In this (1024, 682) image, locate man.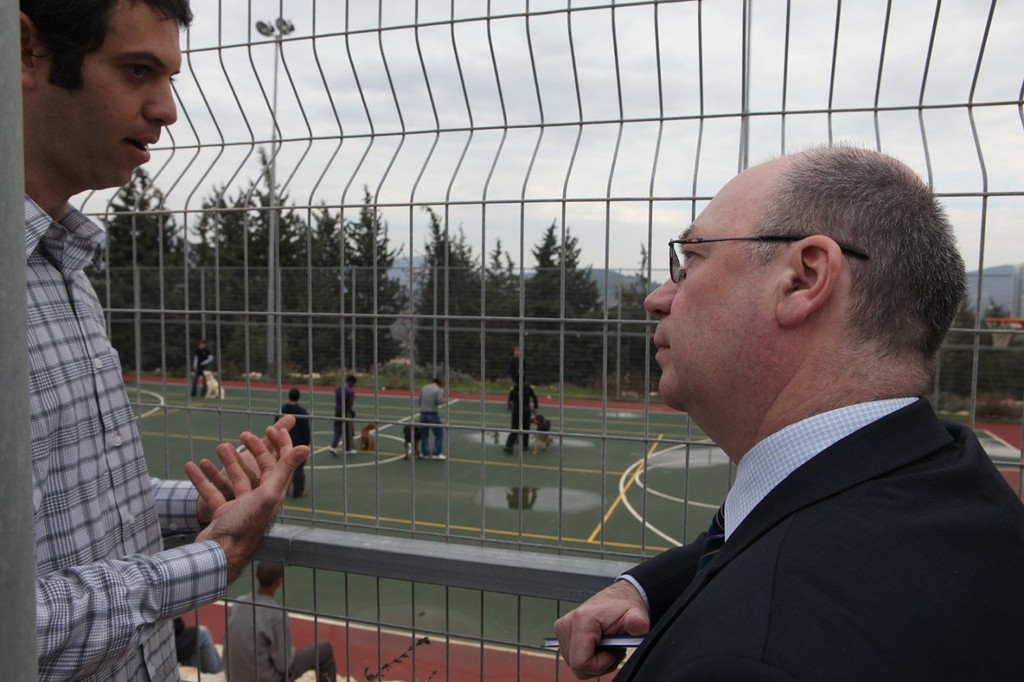
Bounding box: Rect(185, 339, 222, 395).
